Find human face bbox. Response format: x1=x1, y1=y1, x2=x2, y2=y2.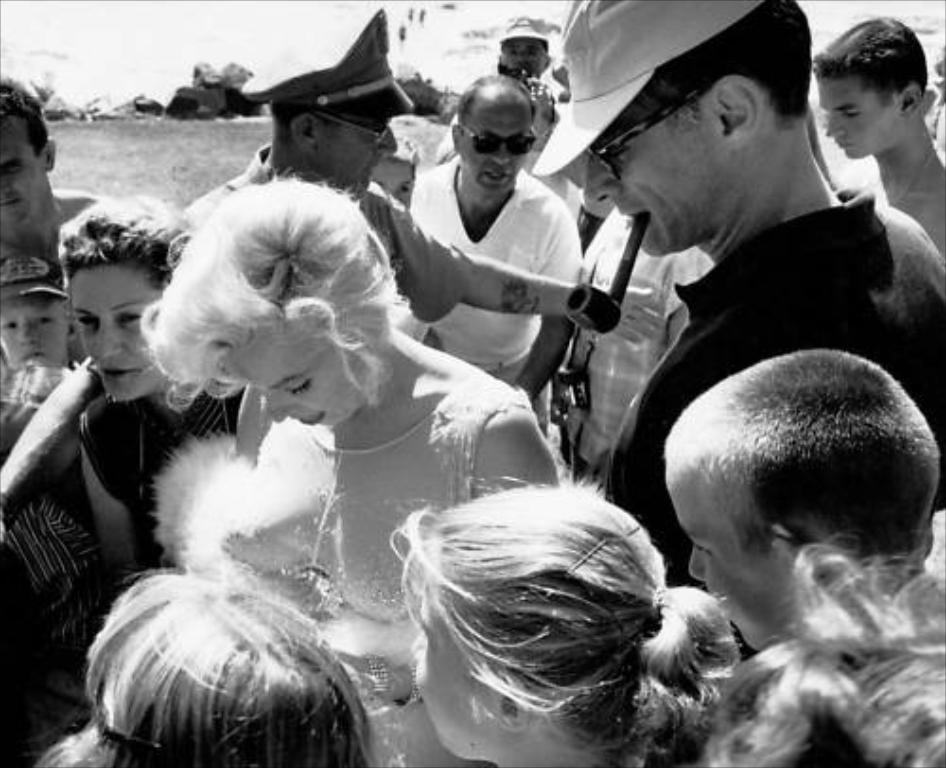
x1=467, y1=87, x2=537, y2=197.
